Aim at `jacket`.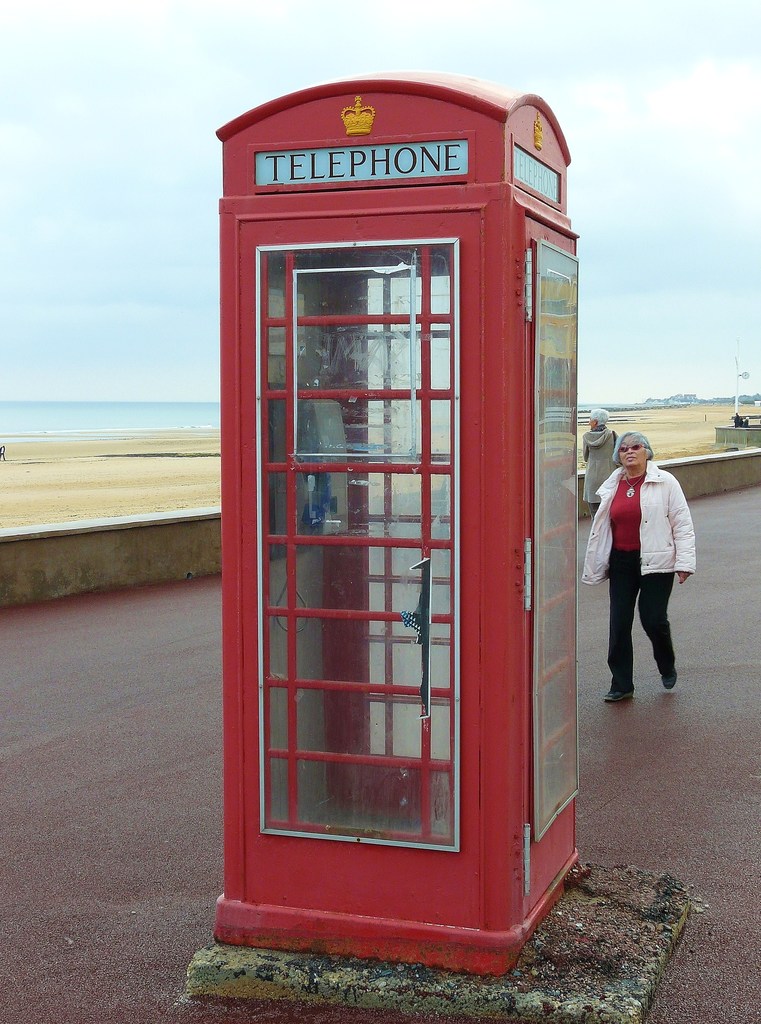
Aimed at BBox(606, 442, 695, 624).
